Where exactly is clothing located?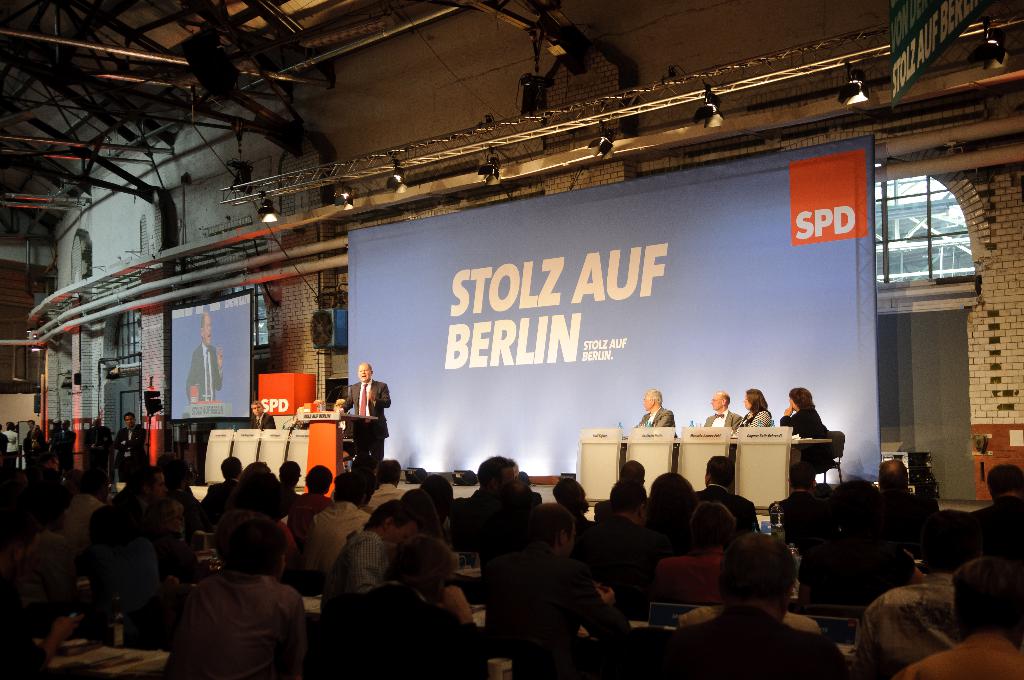
Its bounding box is <region>694, 483, 753, 535</region>.
